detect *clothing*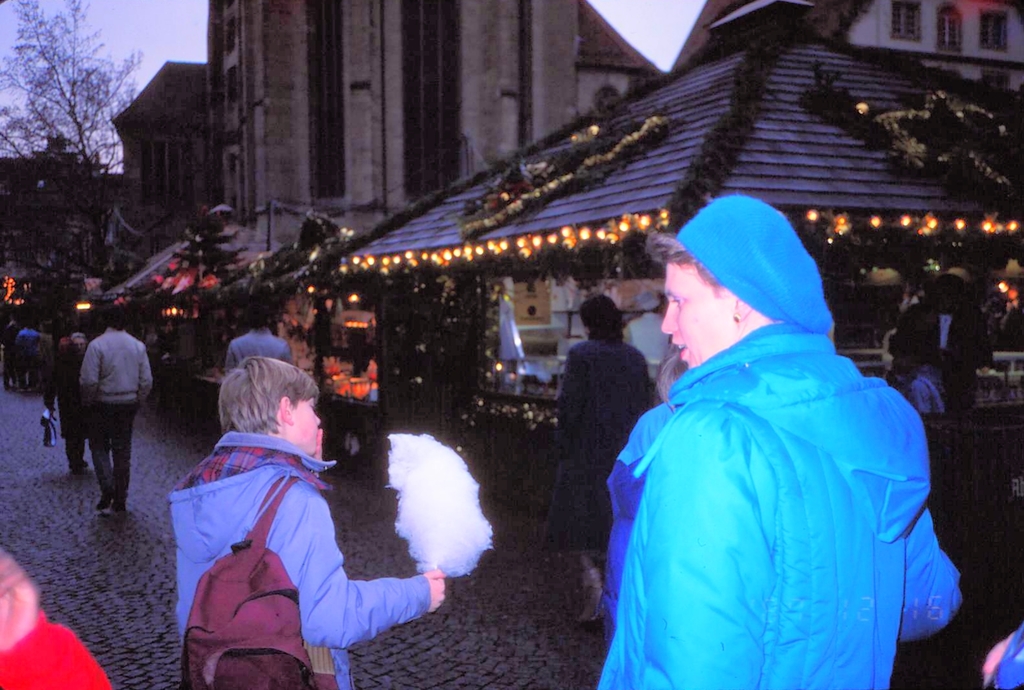
<box>164,376,396,667</box>
